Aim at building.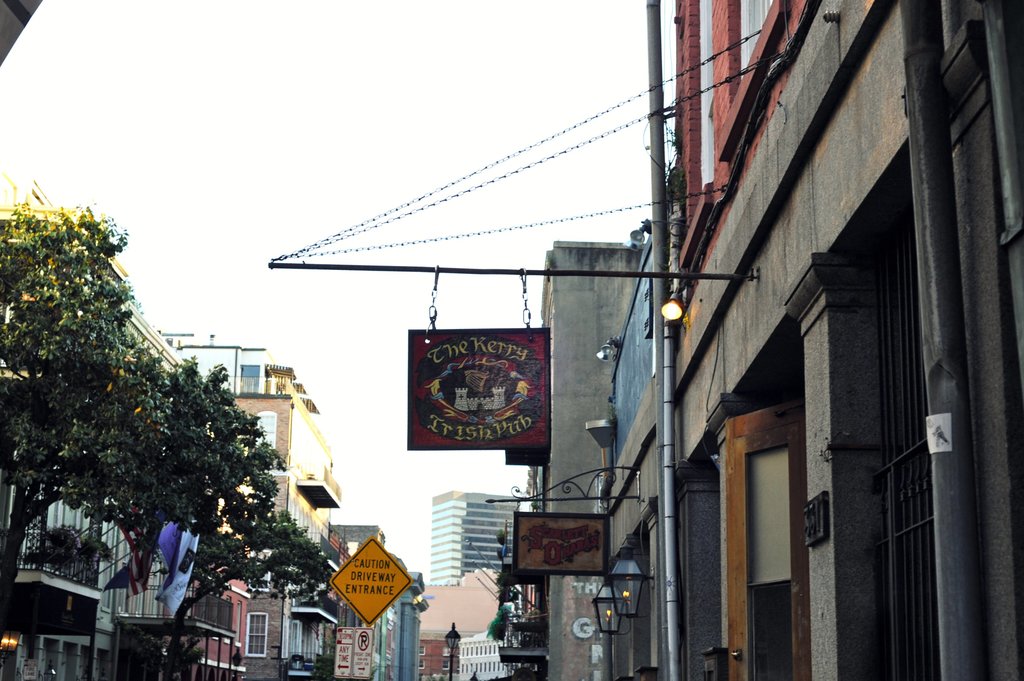
Aimed at (425, 0, 1023, 680).
